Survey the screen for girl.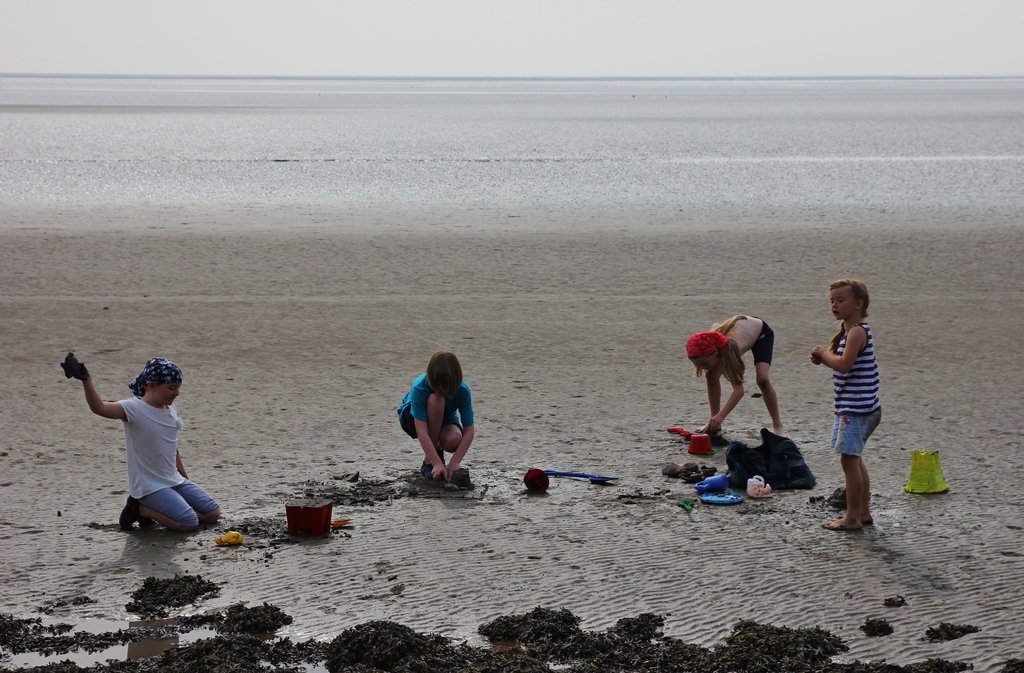
Survey found: (397, 354, 472, 488).
